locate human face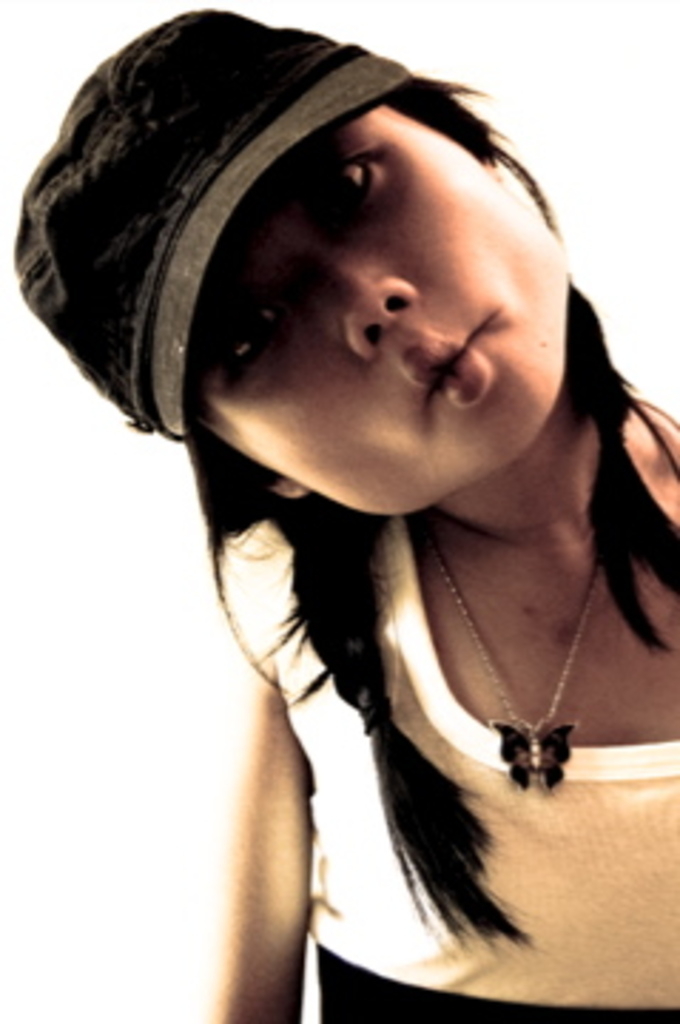
193/108/569/523
